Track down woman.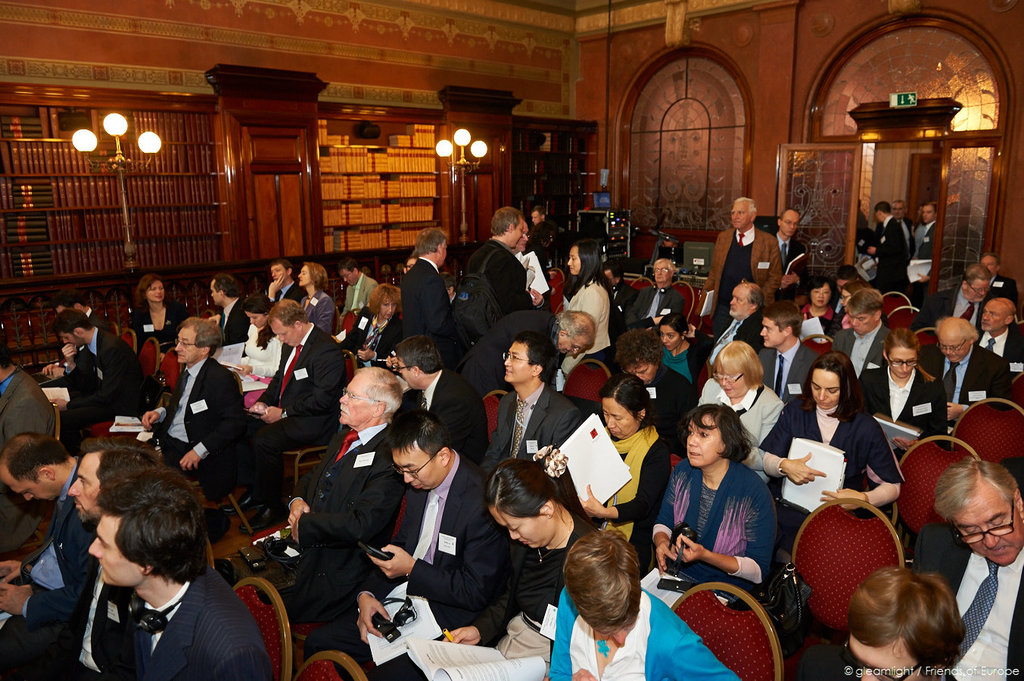
Tracked to crop(437, 448, 592, 649).
